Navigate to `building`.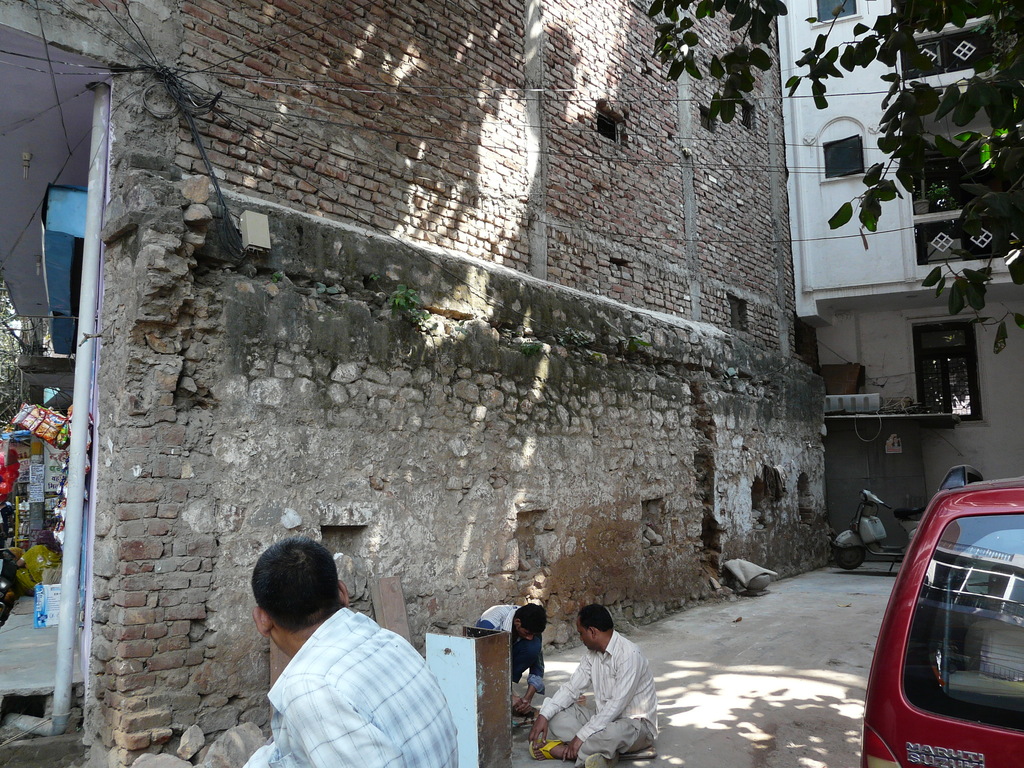
Navigation target: 0/0/831/767.
